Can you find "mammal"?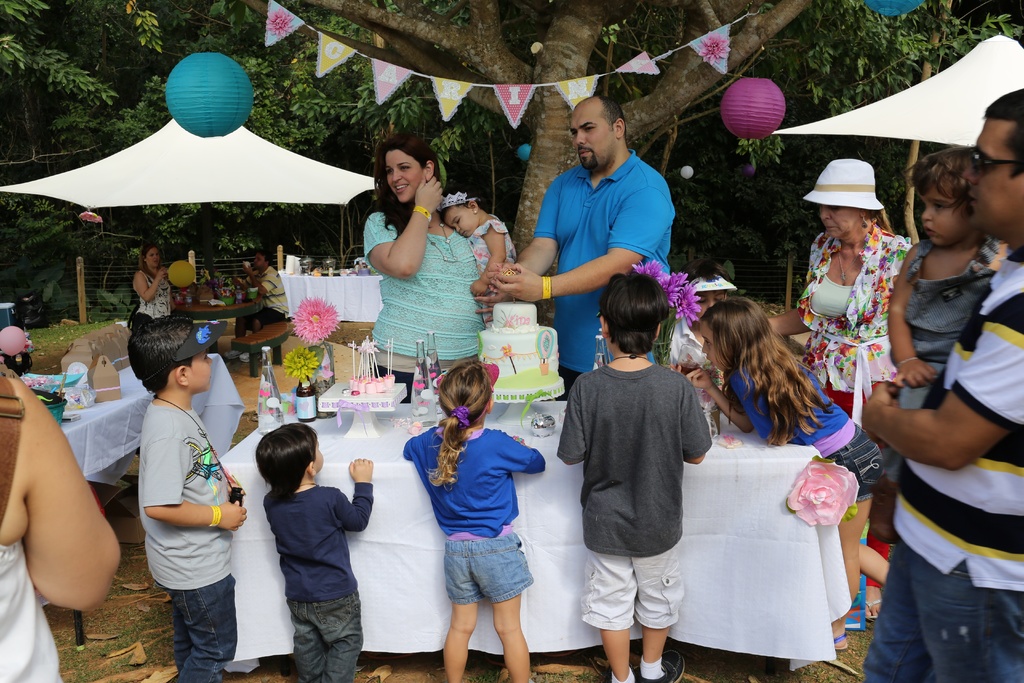
Yes, bounding box: region(362, 130, 493, 404).
